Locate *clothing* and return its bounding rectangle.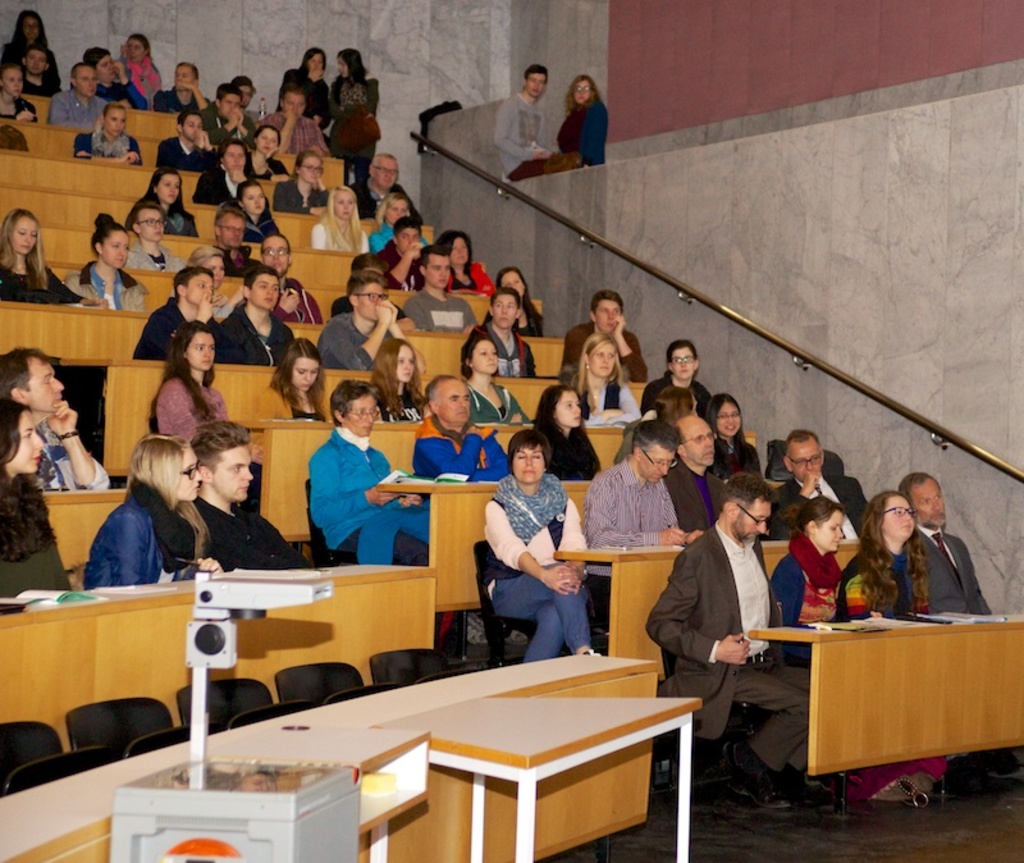
pyautogui.locateOnScreen(445, 261, 492, 297).
